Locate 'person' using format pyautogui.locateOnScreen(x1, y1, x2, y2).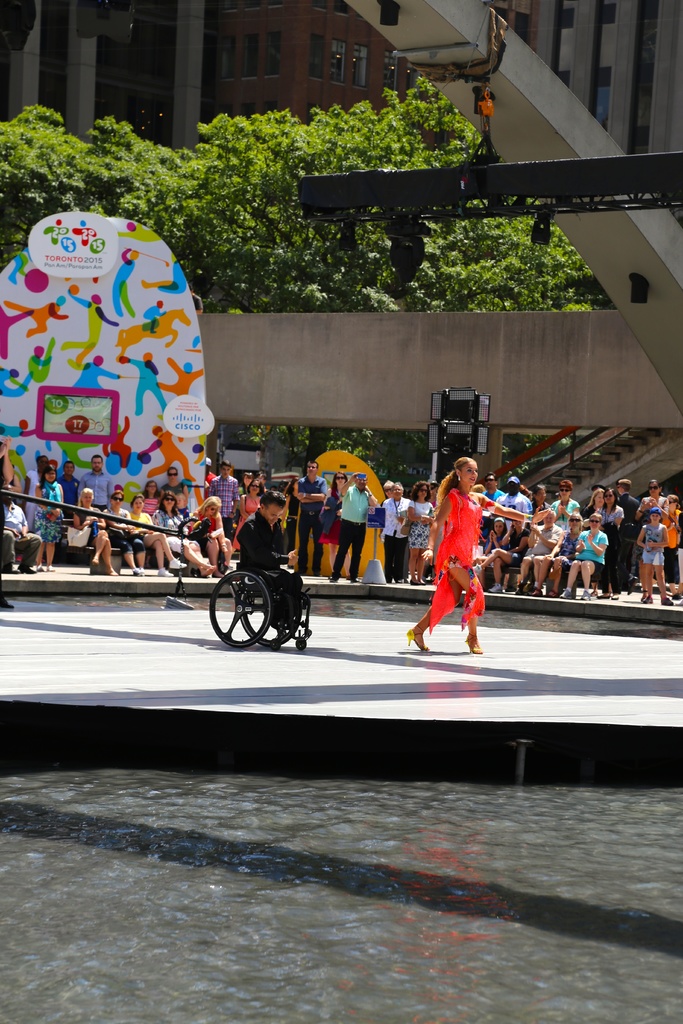
pyautogui.locateOnScreen(238, 490, 302, 630).
